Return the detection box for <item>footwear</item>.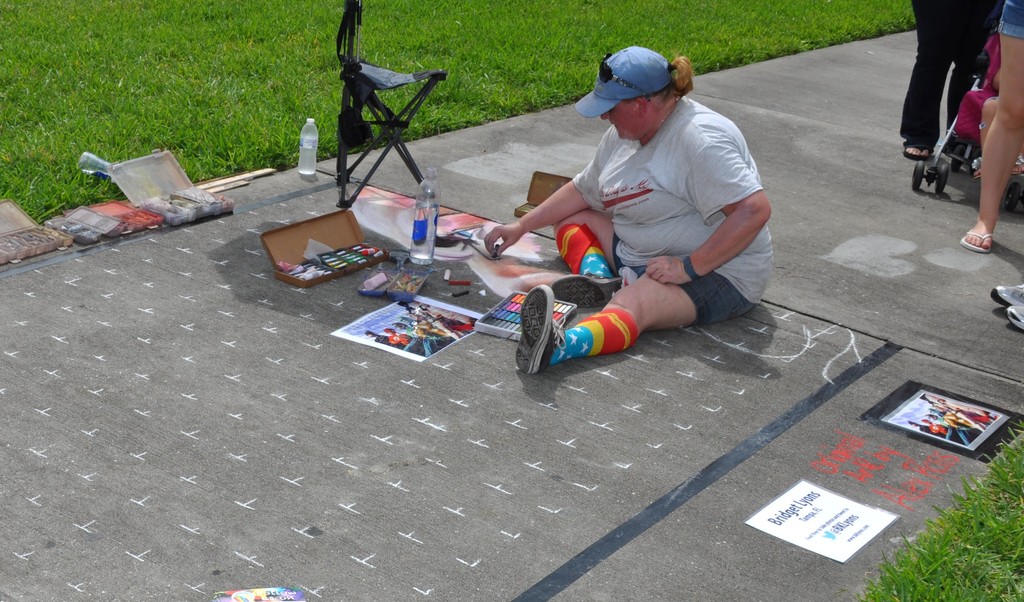
550/269/623/310.
